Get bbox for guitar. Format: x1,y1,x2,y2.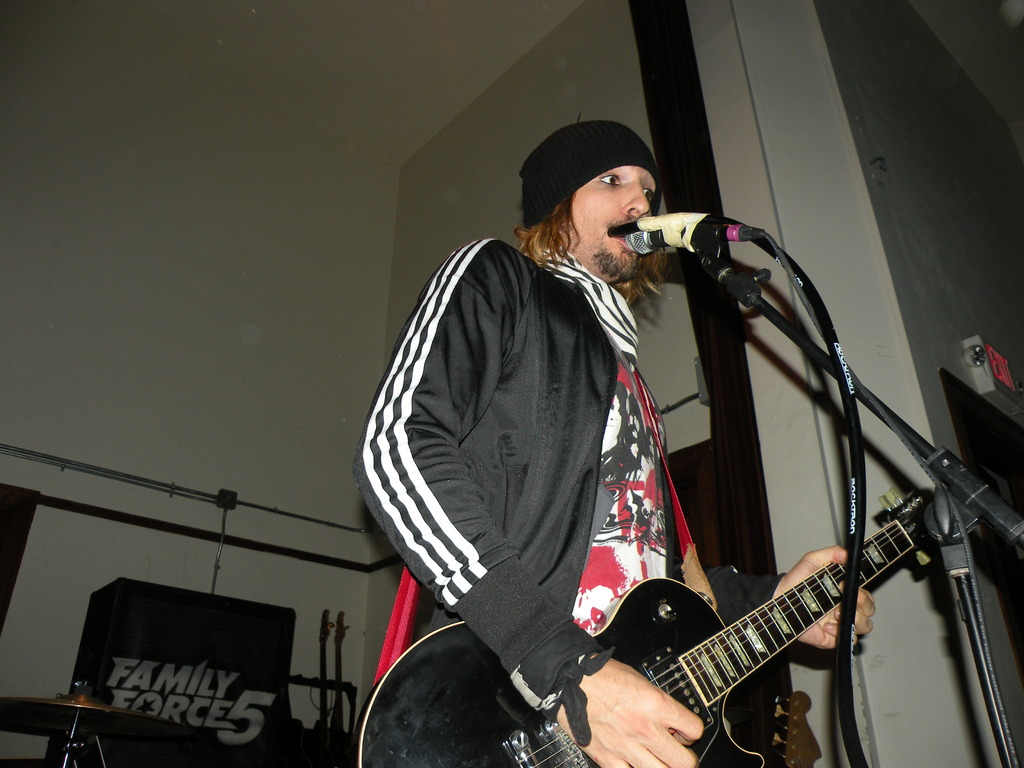
358,479,938,767.
